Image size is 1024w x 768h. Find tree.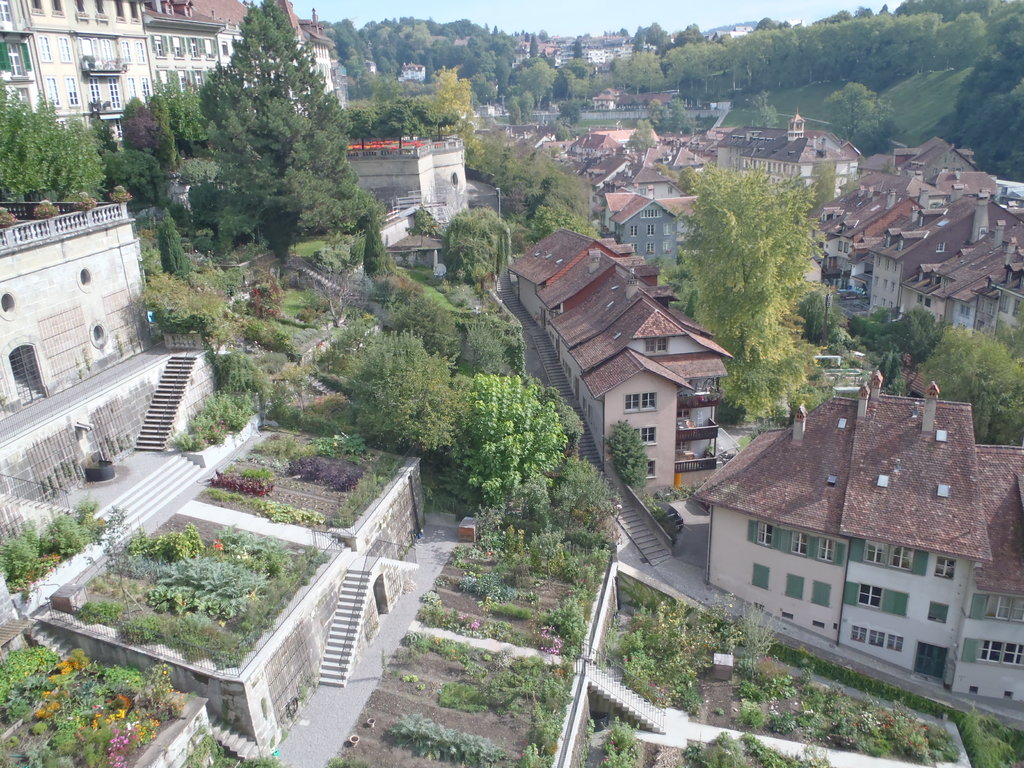
bbox=(375, 104, 420, 158).
